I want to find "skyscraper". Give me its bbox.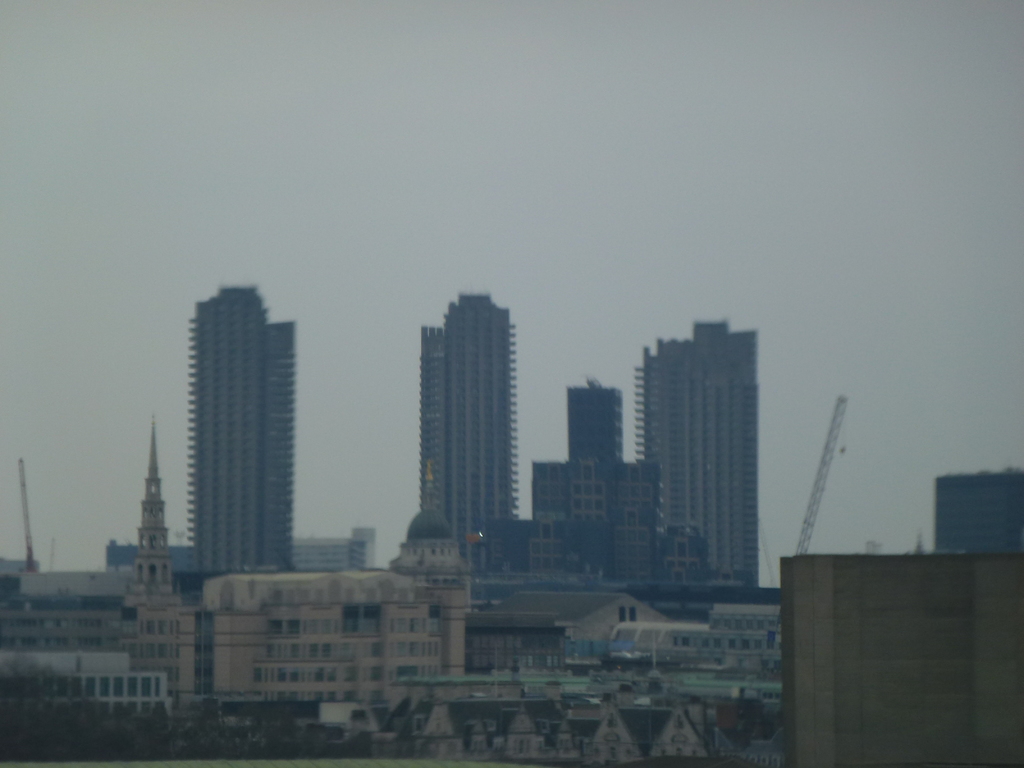
(522, 381, 671, 586).
